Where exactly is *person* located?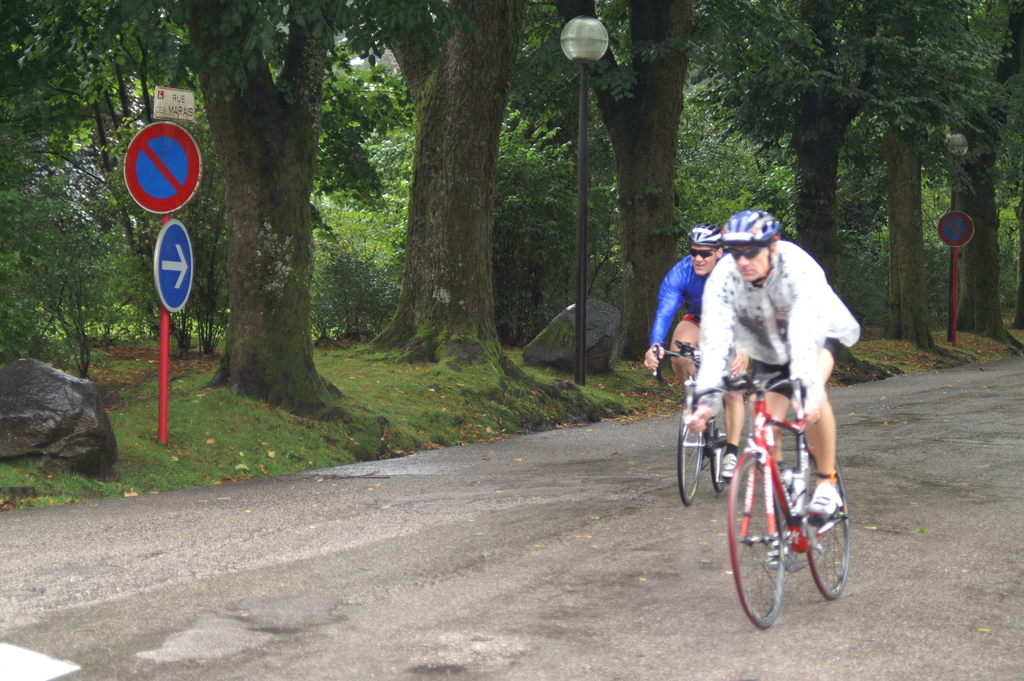
Its bounding box is left=617, top=213, right=719, bottom=441.
